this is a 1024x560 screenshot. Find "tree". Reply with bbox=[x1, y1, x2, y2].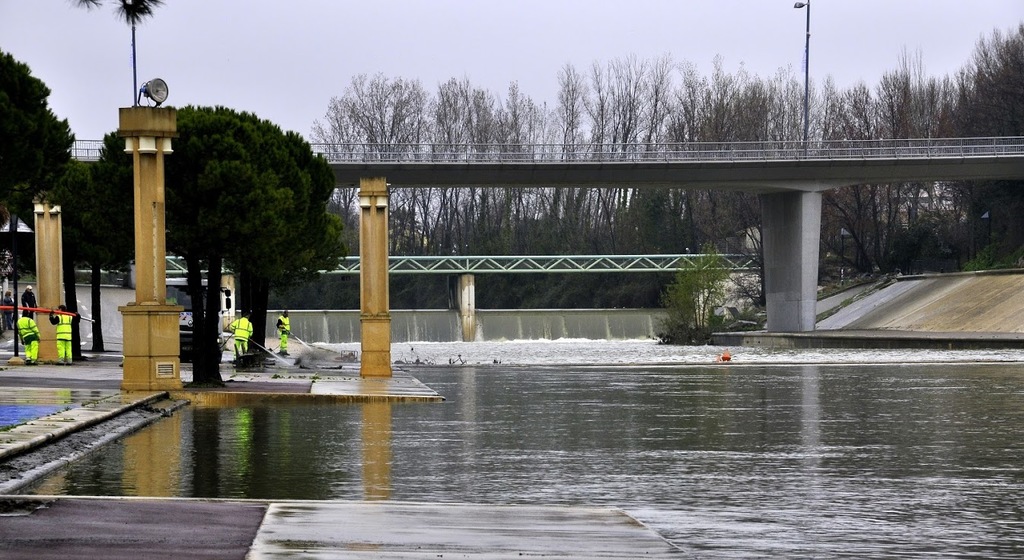
bbox=[0, 45, 82, 234].
